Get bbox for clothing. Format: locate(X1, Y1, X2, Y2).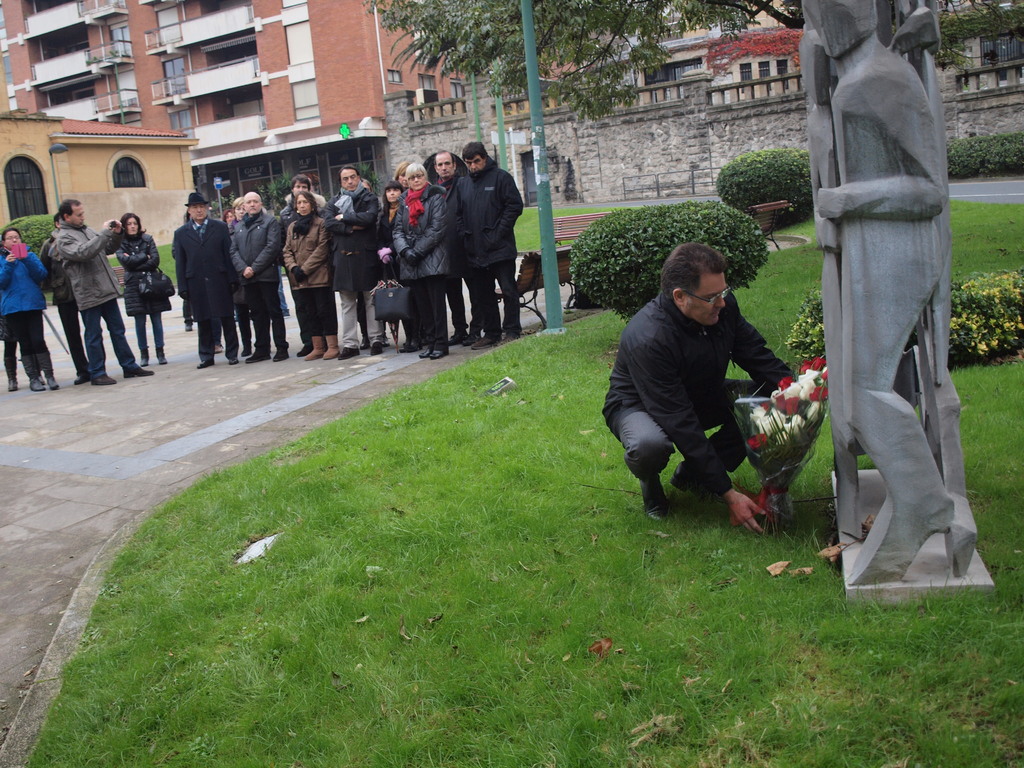
locate(472, 269, 520, 330).
